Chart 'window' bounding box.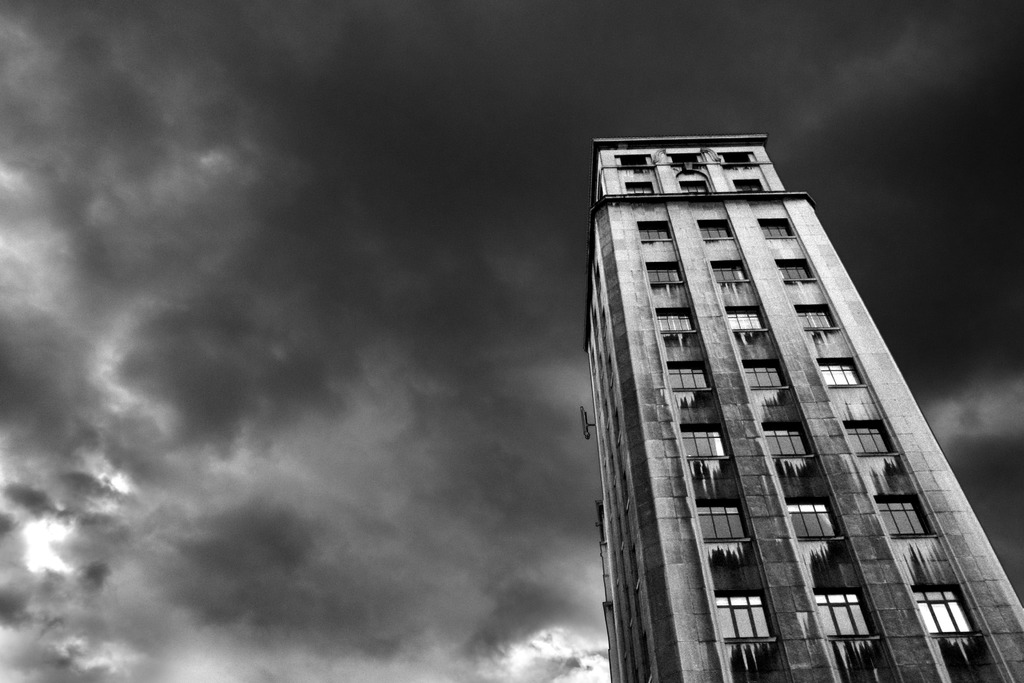
Charted: <box>678,174,708,194</box>.
